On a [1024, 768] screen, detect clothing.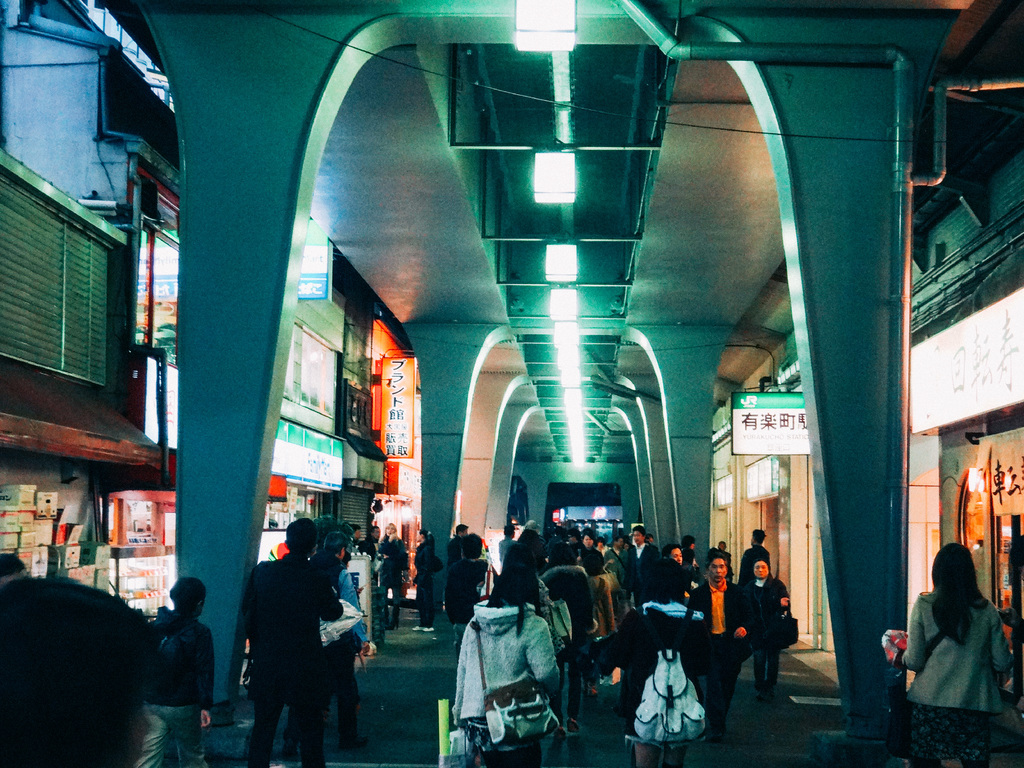
451/538/467/556.
